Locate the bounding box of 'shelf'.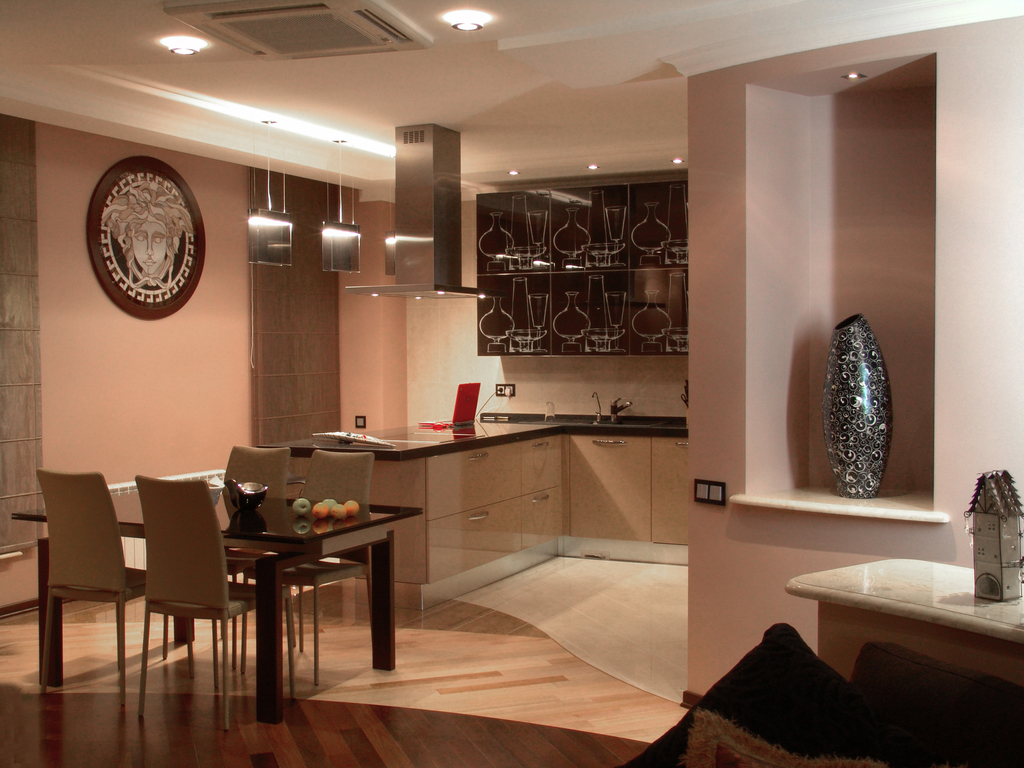
Bounding box: x1=546, y1=271, x2=588, y2=355.
